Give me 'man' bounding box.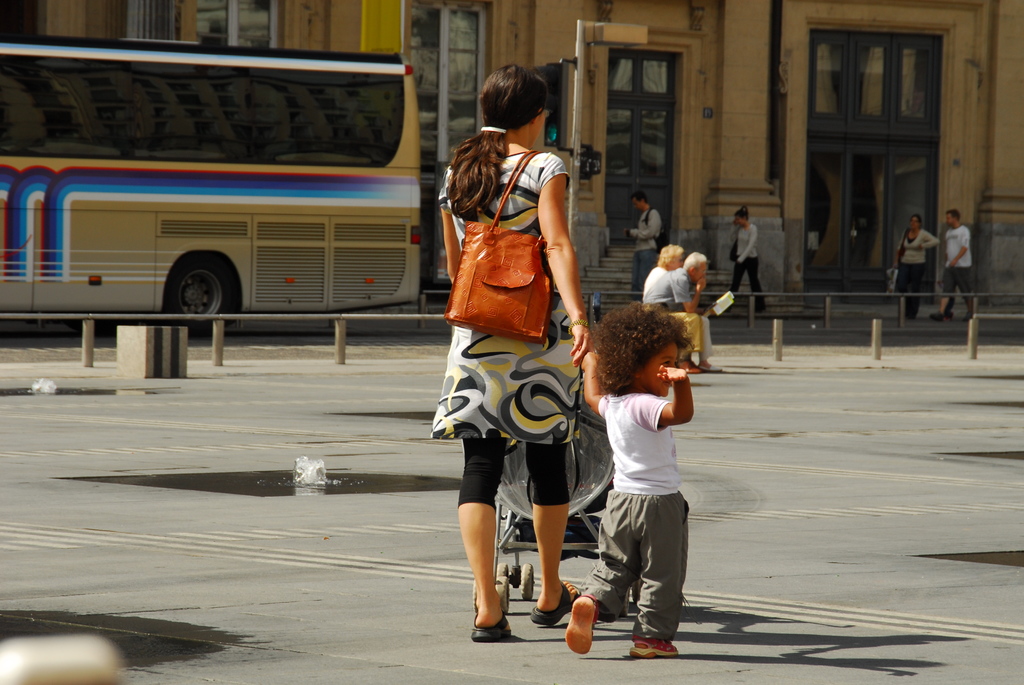
bbox(636, 249, 722, 372).
